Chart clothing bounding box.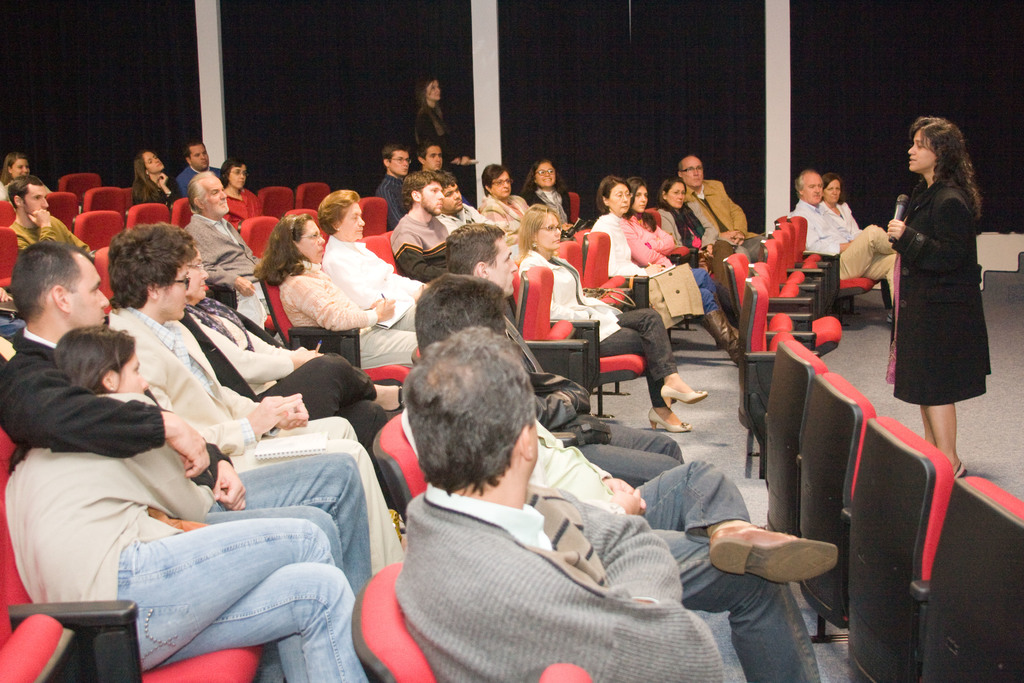
Charted: rect(0, 176, 49, 204).
